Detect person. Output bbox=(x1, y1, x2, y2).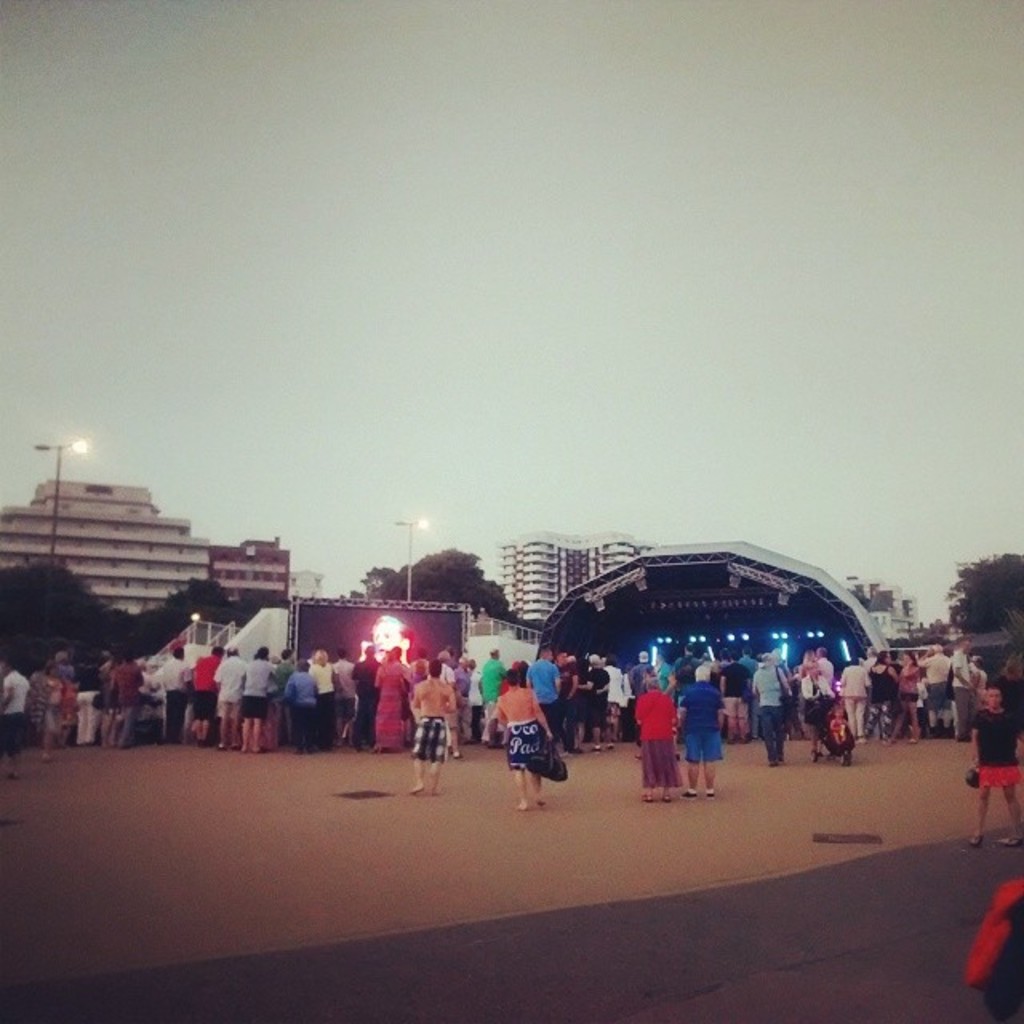
bbox=(406, 653, 461, 798).
